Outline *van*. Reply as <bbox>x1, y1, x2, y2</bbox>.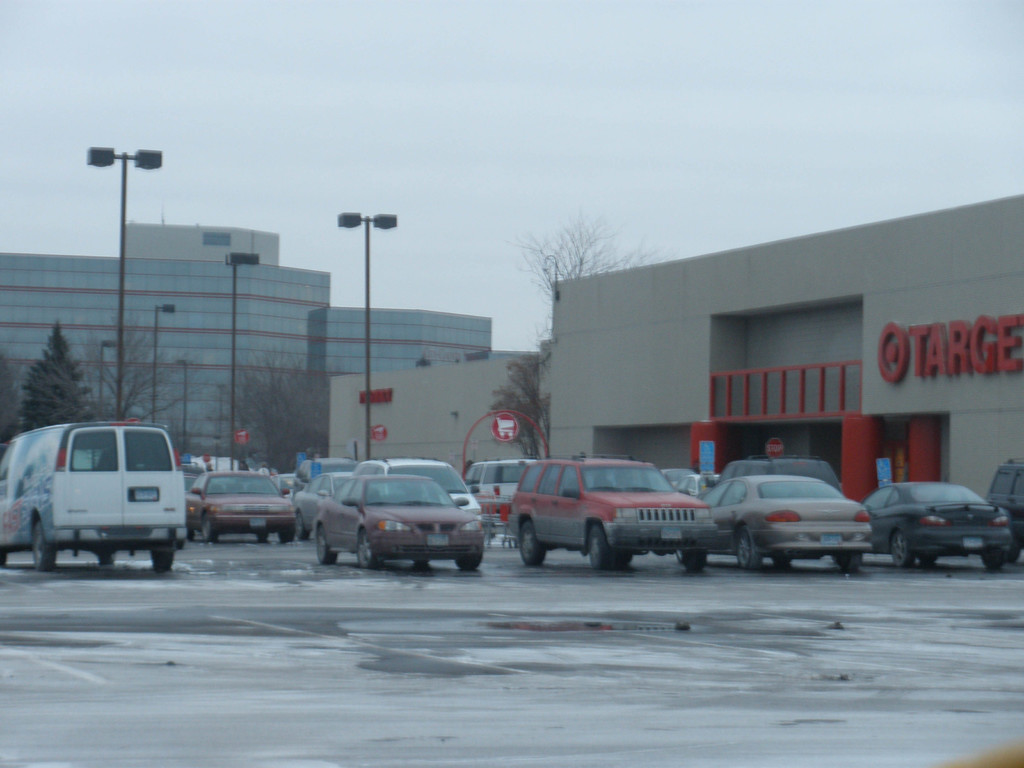
<bbox>463, 456, 540, 506</bbox>.
